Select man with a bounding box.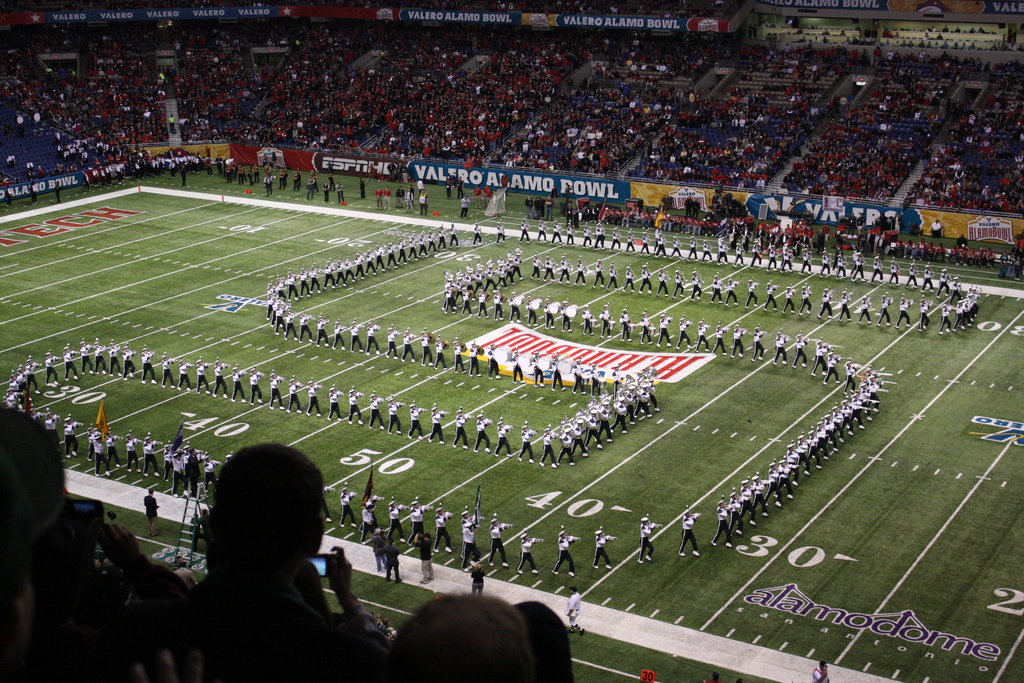
locate(636, 515, 658, 562).
